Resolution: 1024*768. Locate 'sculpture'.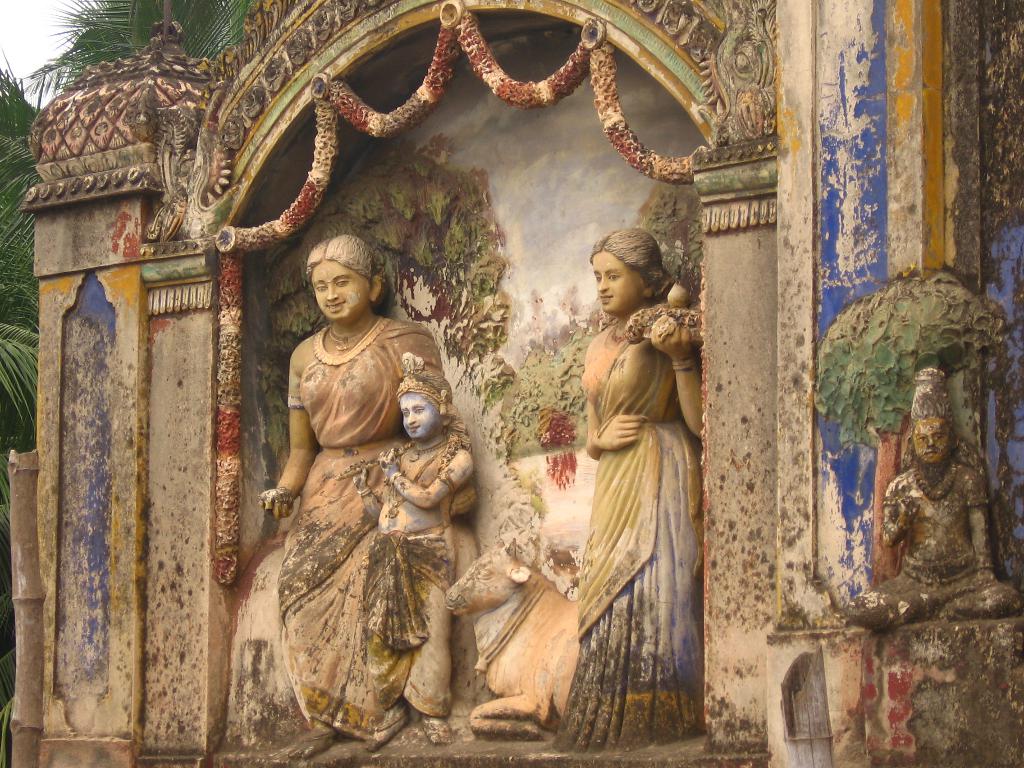
(561,214,716,756).
